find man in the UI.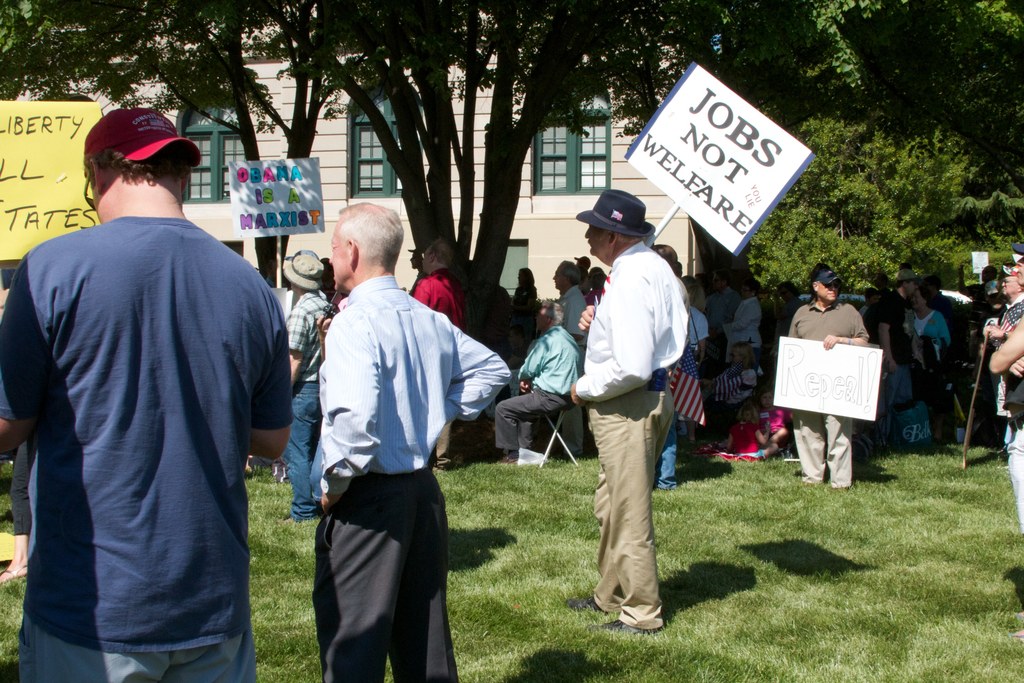
UI element at select_region(701, 266, 740, 334).
